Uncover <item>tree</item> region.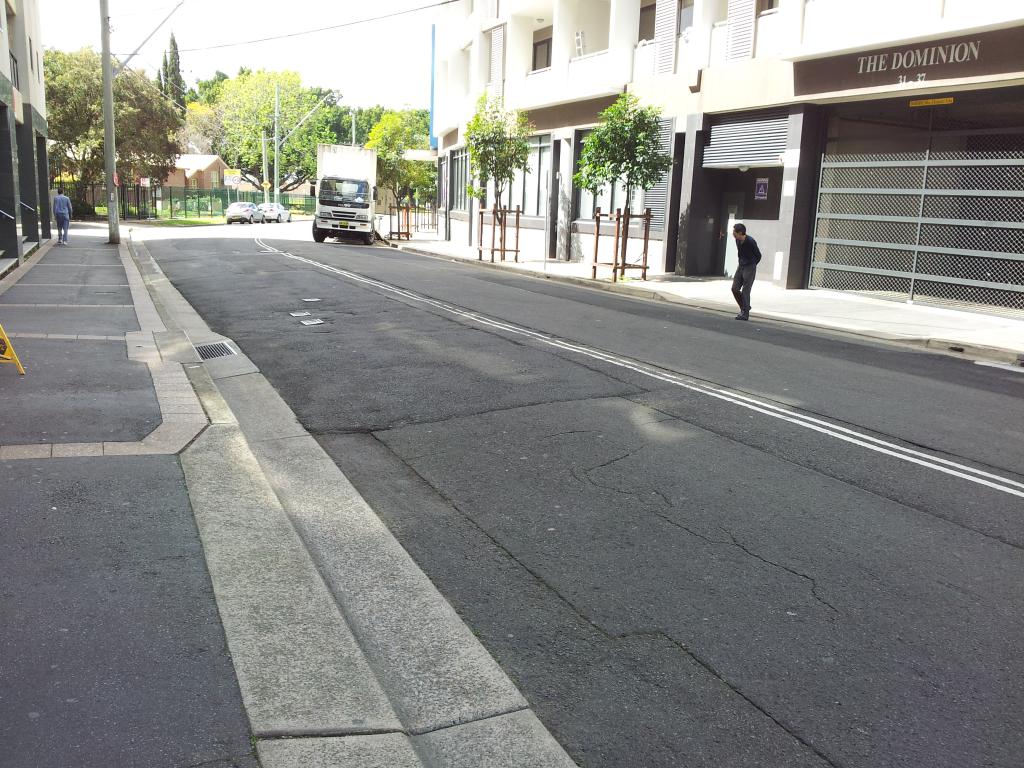
Uncovered: (184,75,230,107).
